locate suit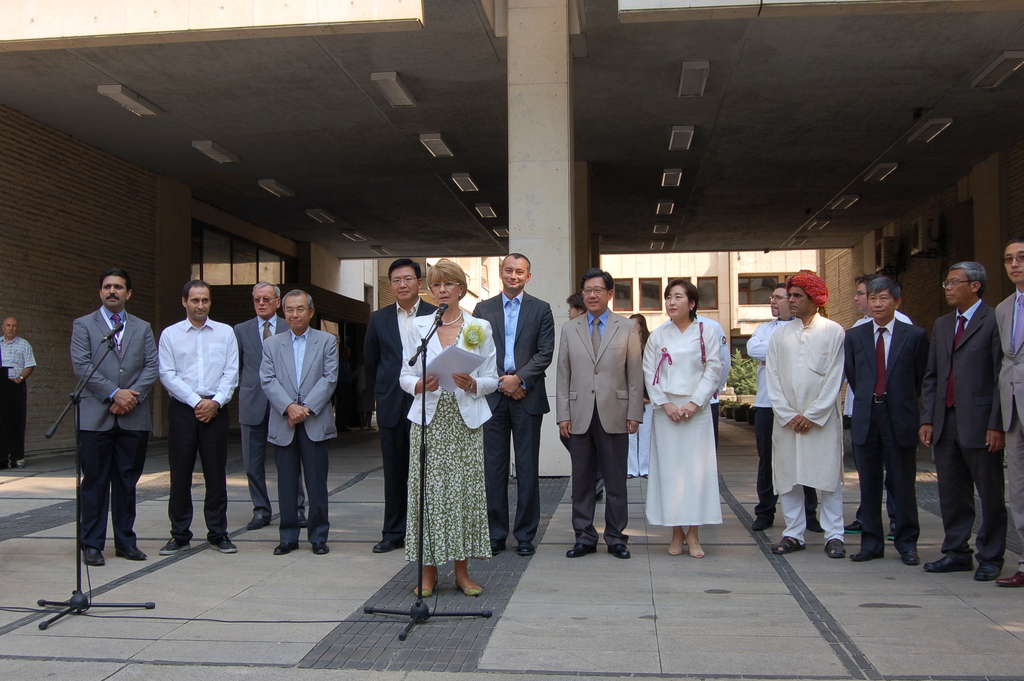
360:301:441:539
